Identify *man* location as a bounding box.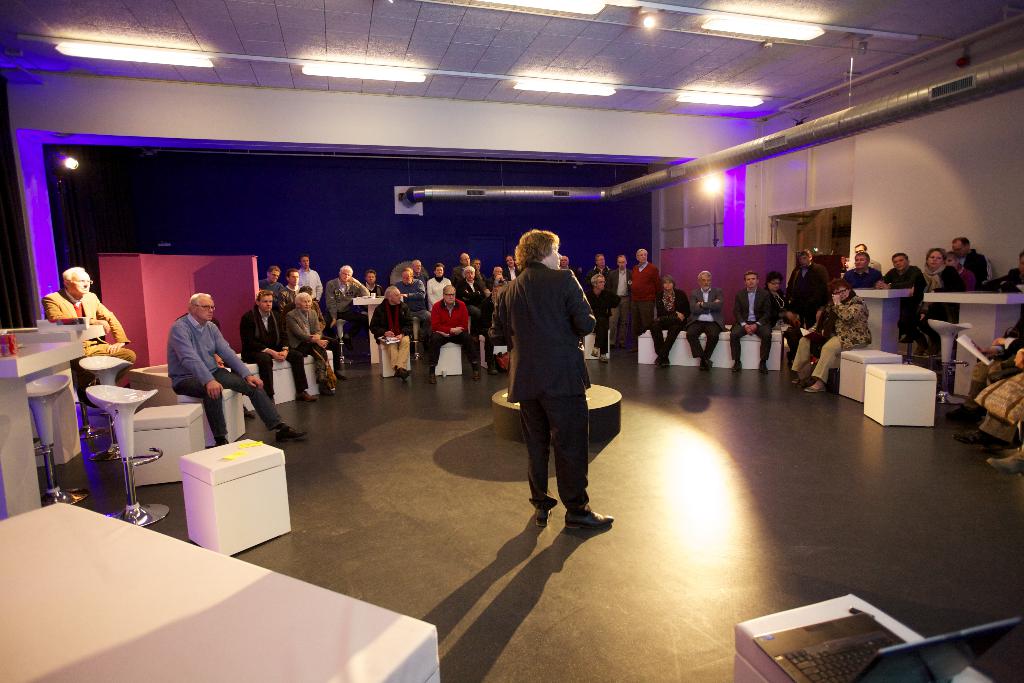
[x1=485, y1=267, x2=508, y2=295].
